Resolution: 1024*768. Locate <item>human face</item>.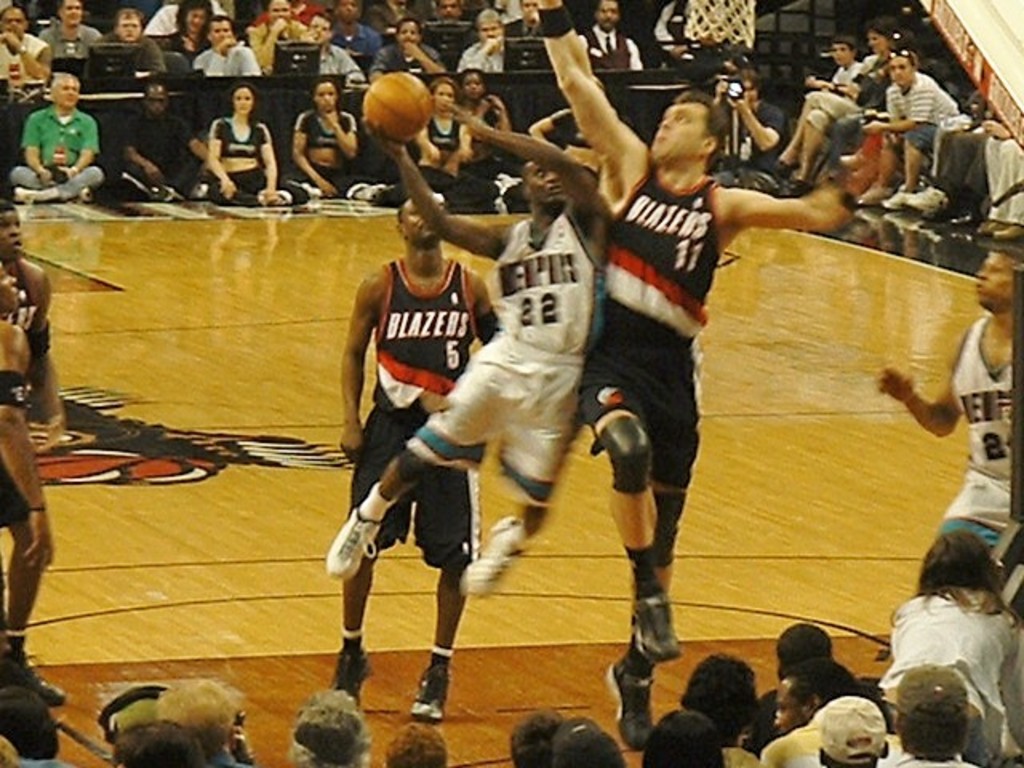
left=234, top=88, right=250, bottom=114.
